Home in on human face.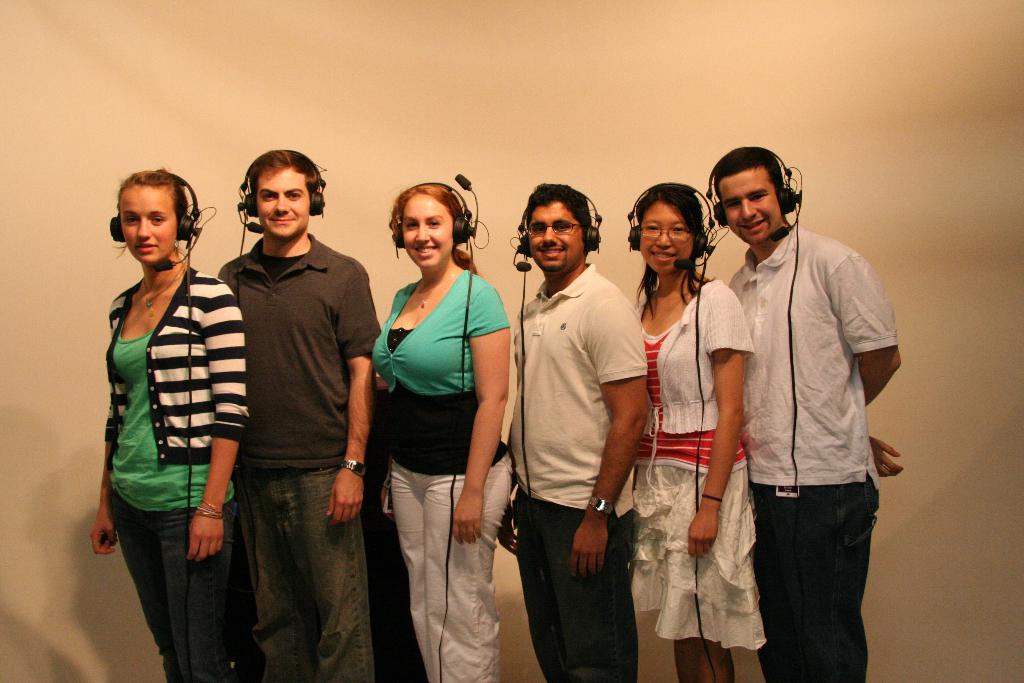
Homed in at bbox=(403, 190, 456, 269).
